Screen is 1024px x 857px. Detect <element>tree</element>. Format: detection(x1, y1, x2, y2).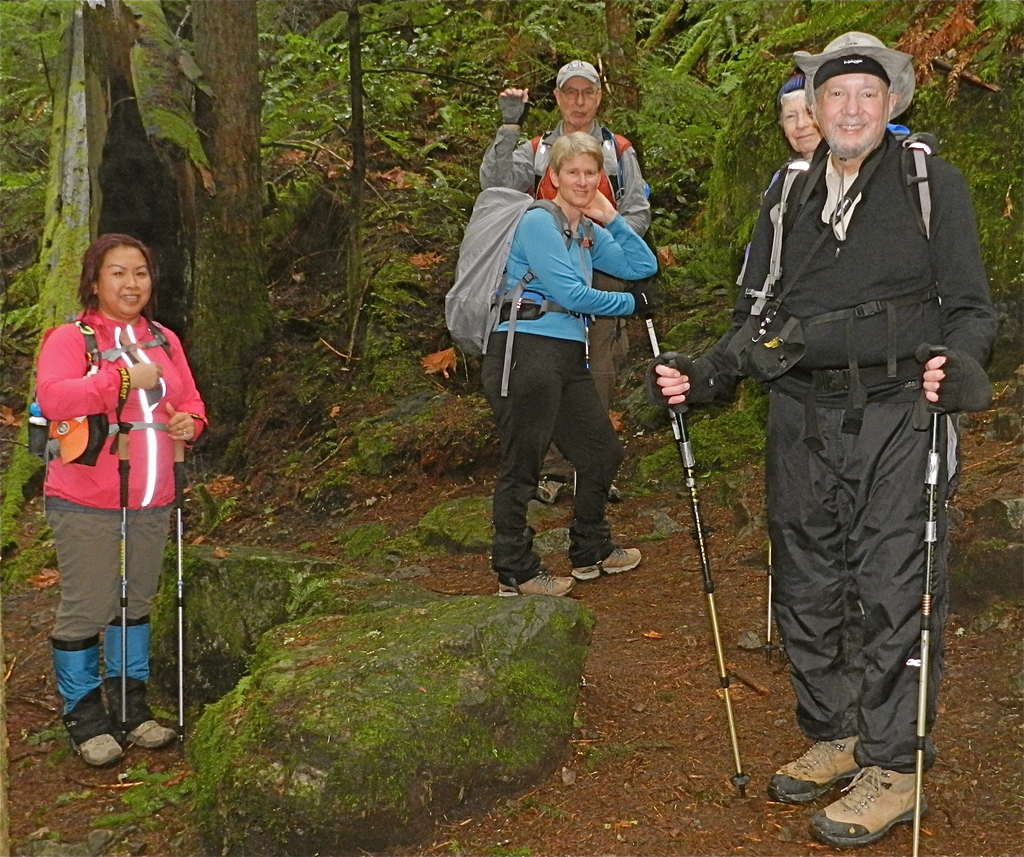
detection(0, 0, 267, 513).
